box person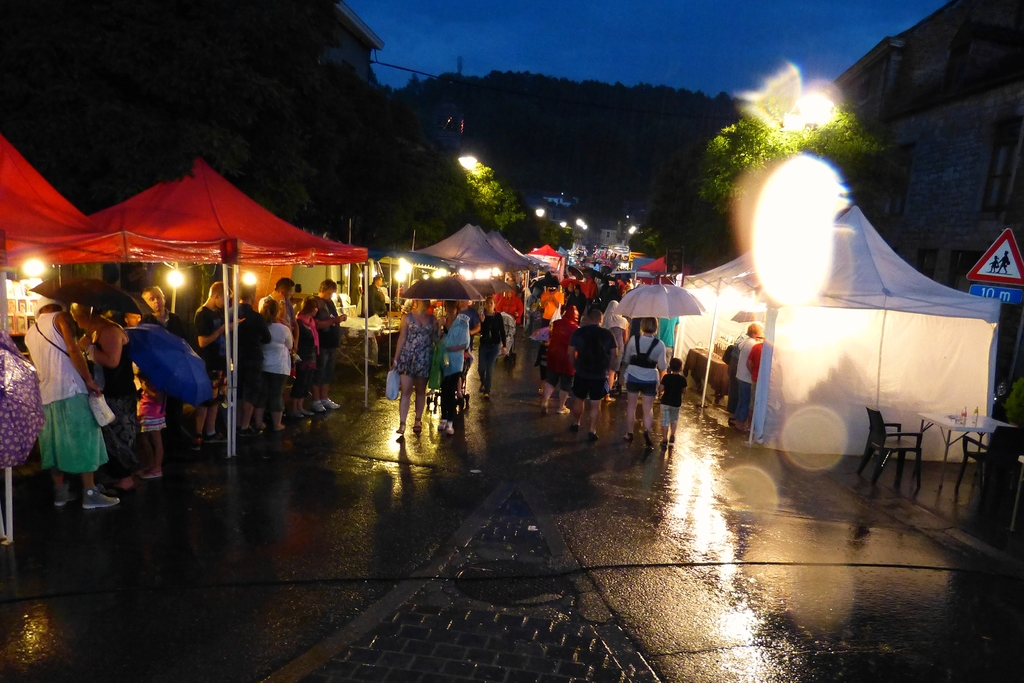
pyautogui.locateOnScreen(618, 313, 668, 439)
